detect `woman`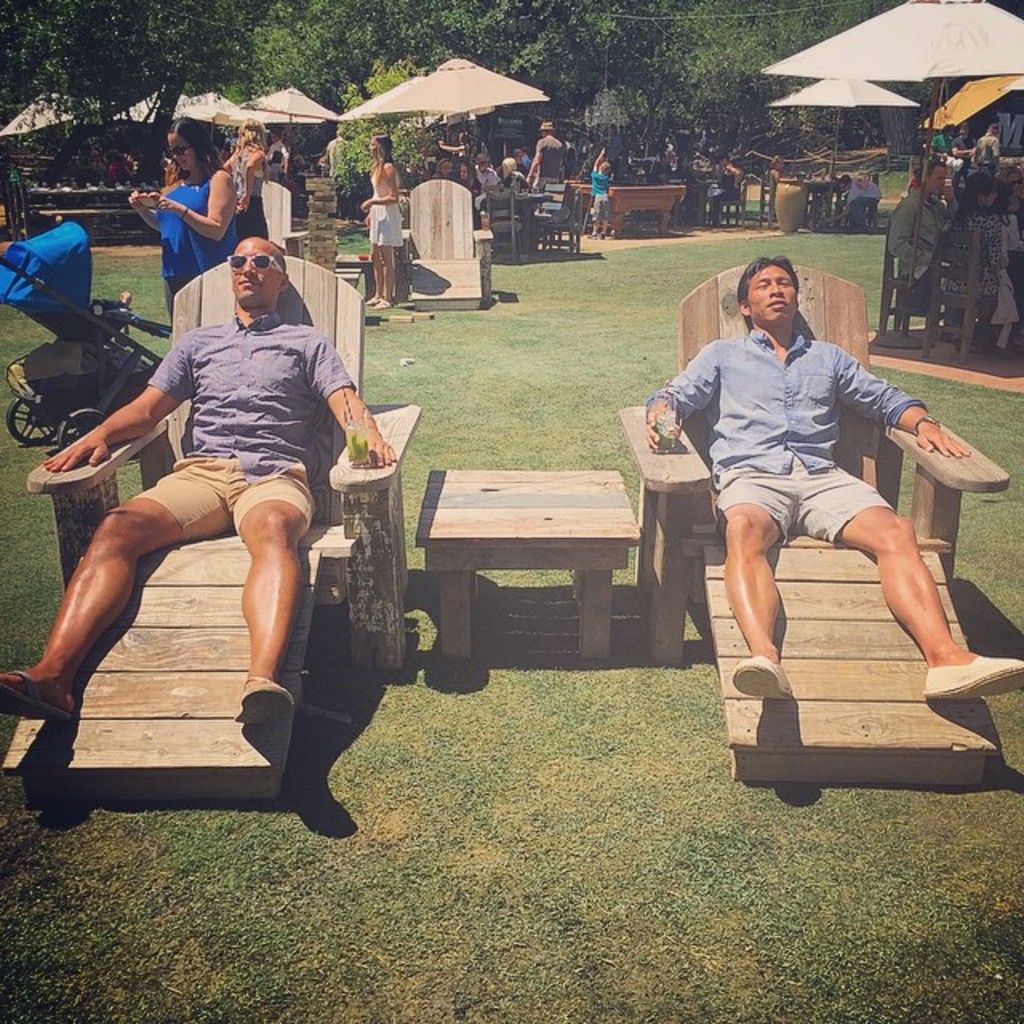
<region>133, 122, 246, 315</region>
